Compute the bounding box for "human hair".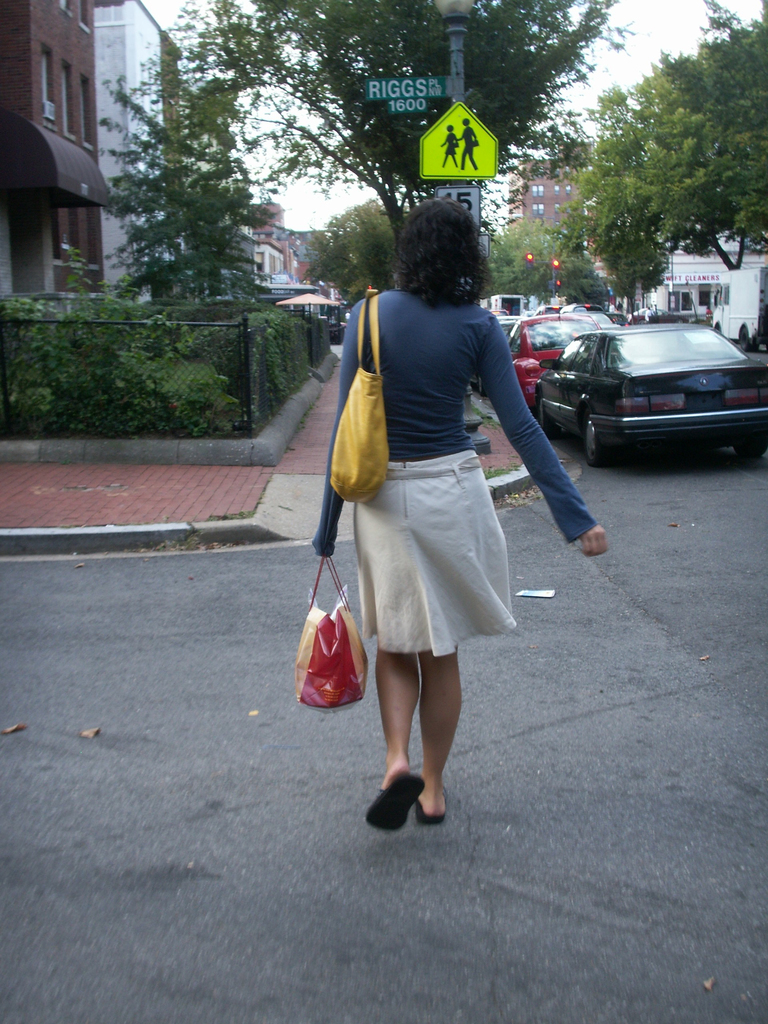
x1=406 y1=193 x2=497 y2=298.
